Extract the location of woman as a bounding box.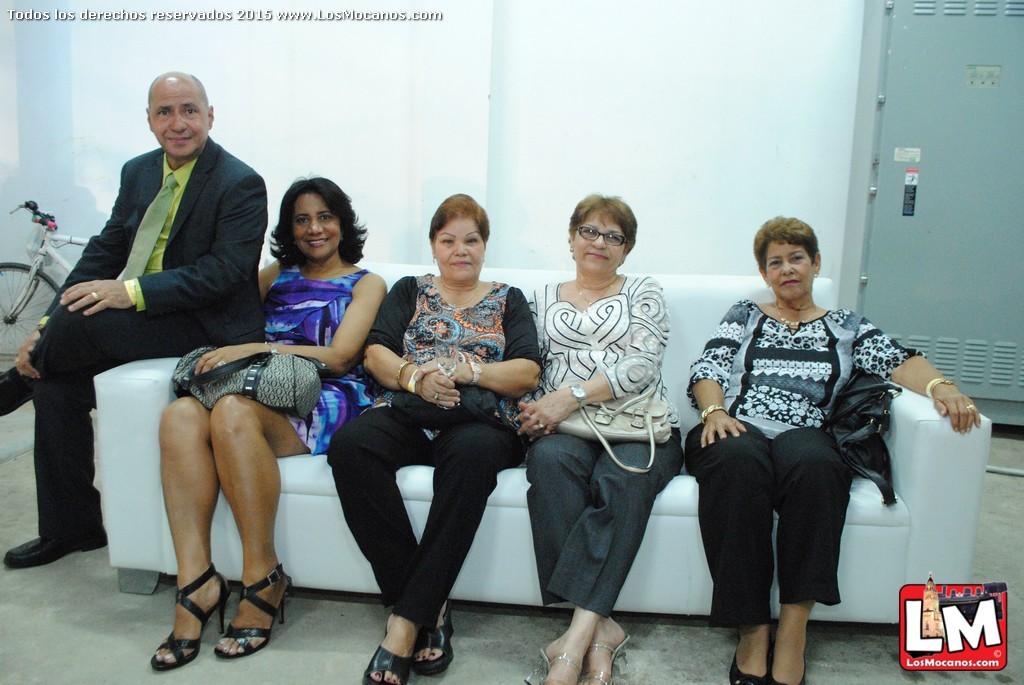
(x1=324, y1=197, x2=534, y2=666).
